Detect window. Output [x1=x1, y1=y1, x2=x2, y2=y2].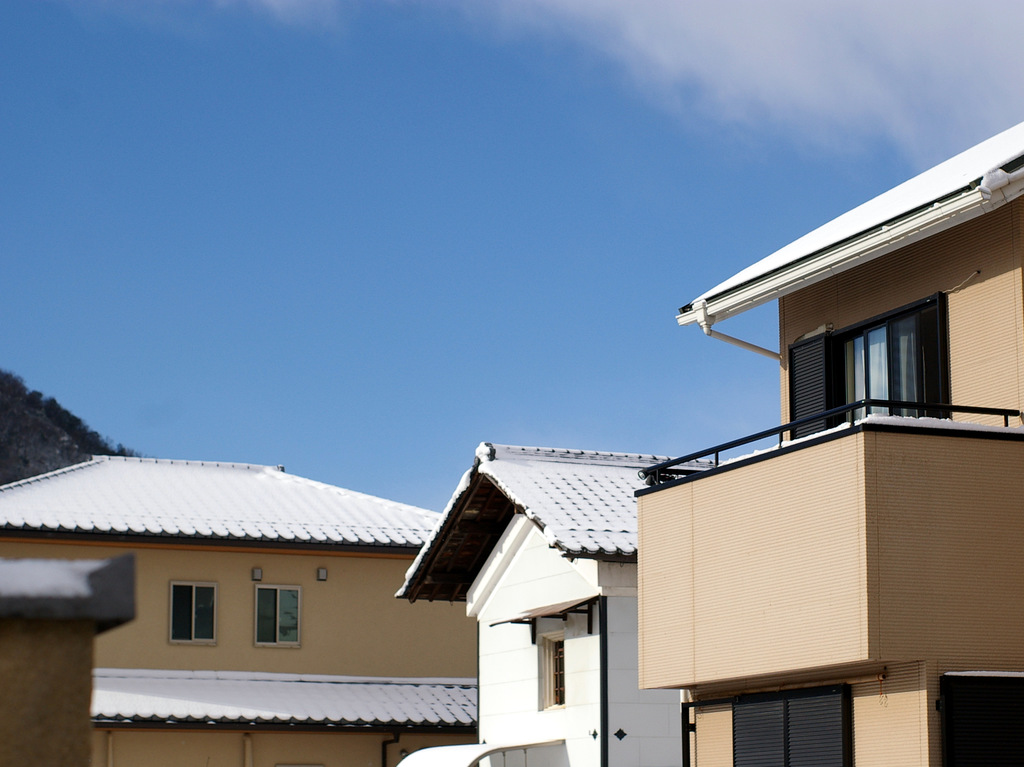
[x1=735, y1=684, x2=849, y2=761].
